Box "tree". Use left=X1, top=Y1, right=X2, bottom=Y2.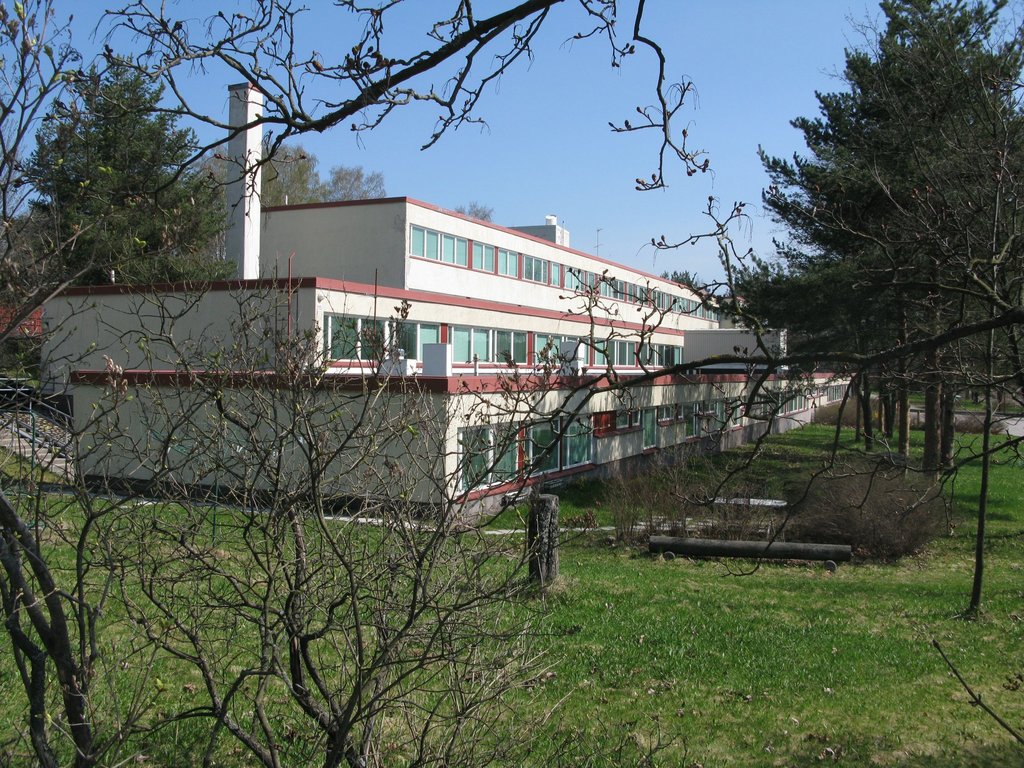
left=28, top=46, right=246, bottom=337.
